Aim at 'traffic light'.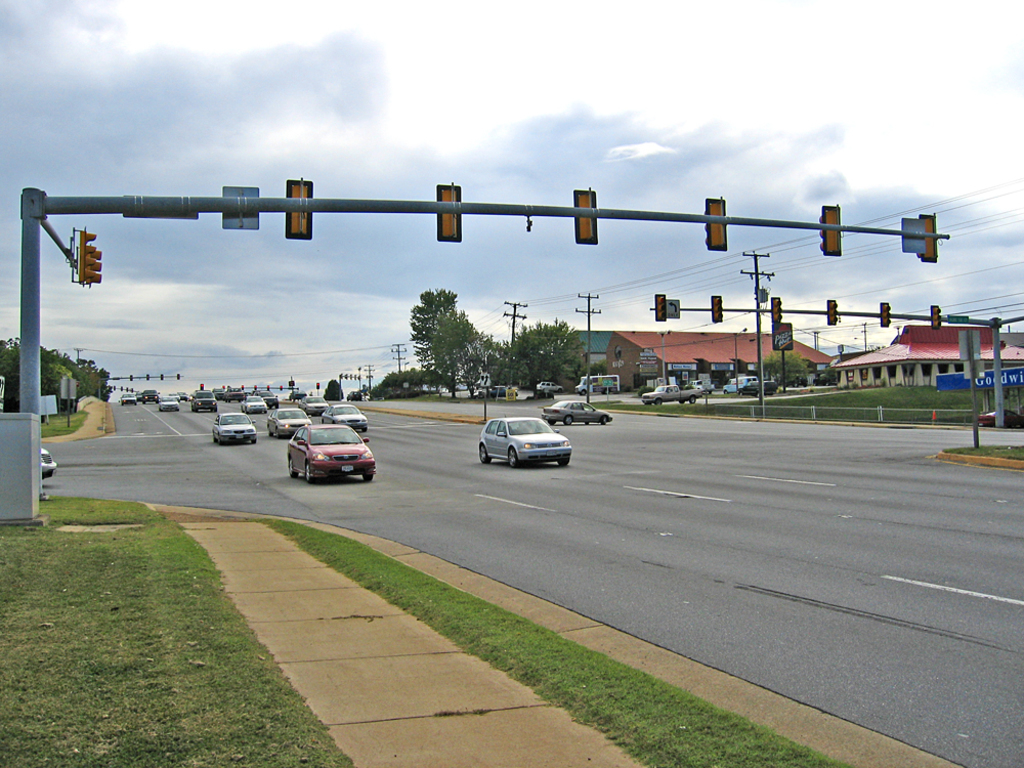
Aimed at [left=90, top=244, right=102, bottom=286].
